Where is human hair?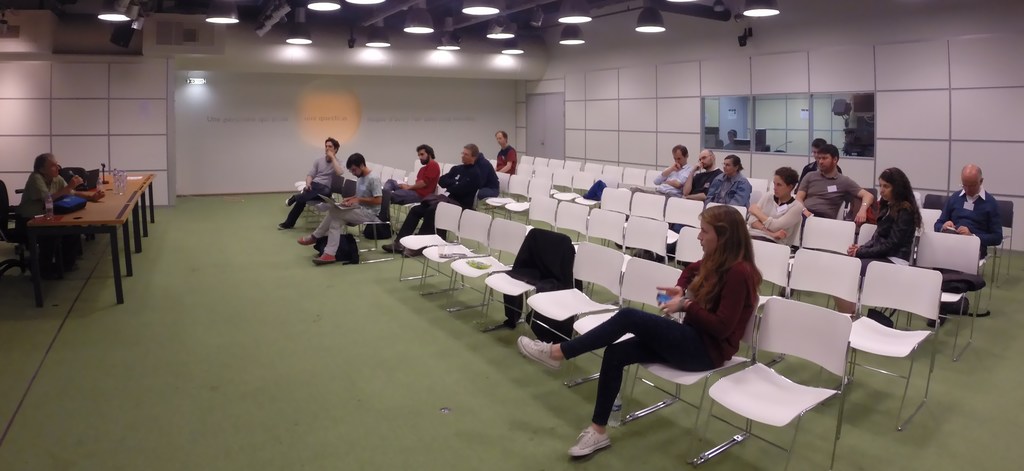
(x1=879, y1=167, x2=917, y2=236).
